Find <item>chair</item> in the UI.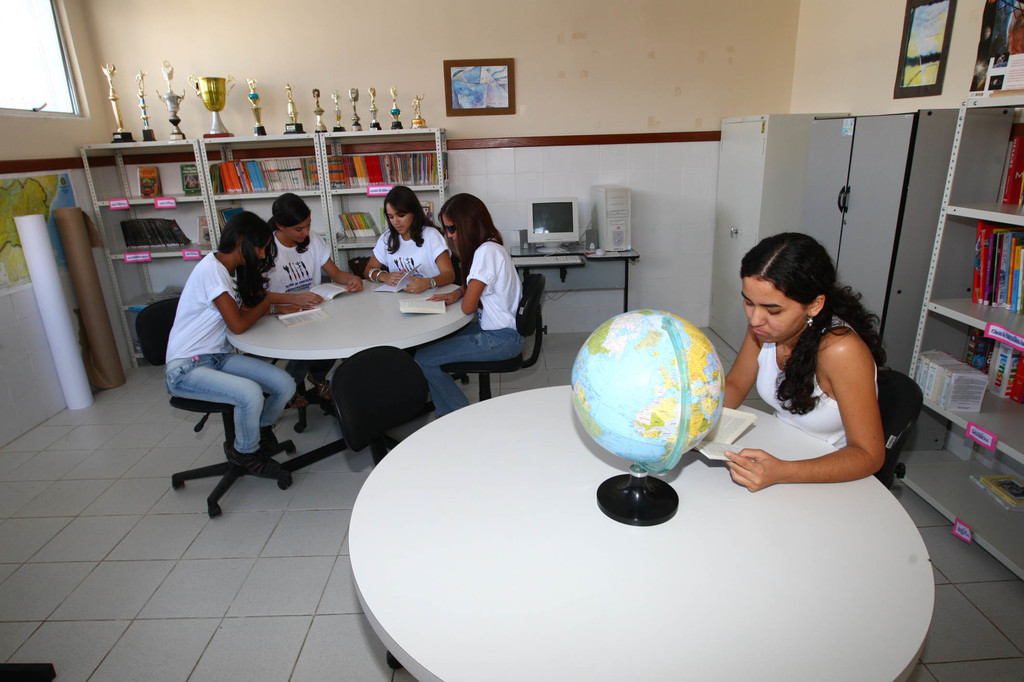
UI element at 169 296 289 508.
